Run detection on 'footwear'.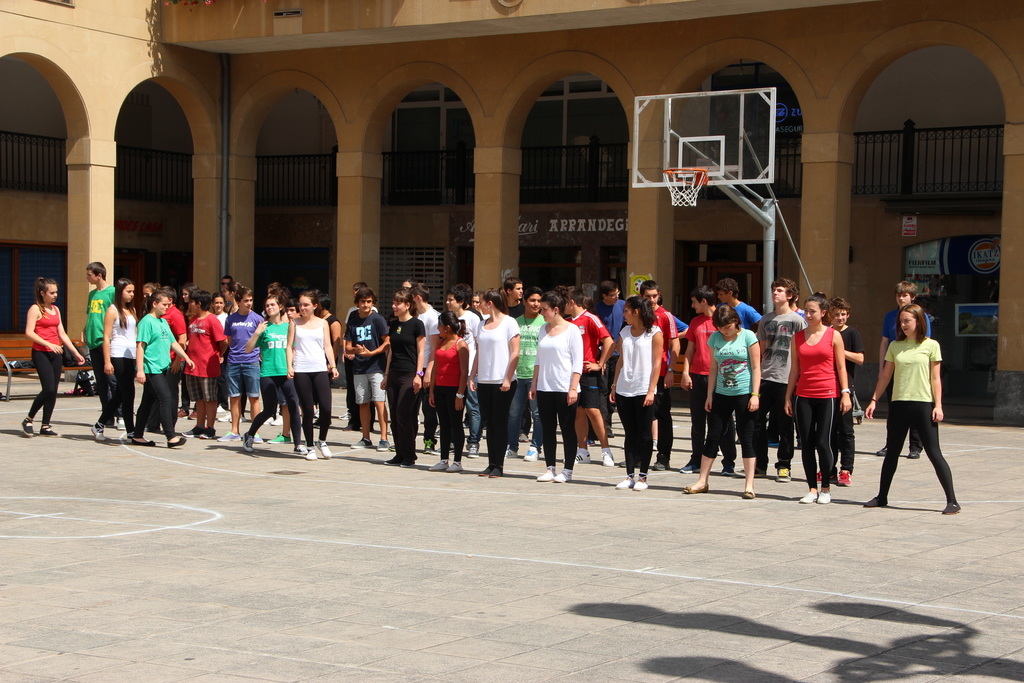
Result: box(908, 446, 921, 461).
